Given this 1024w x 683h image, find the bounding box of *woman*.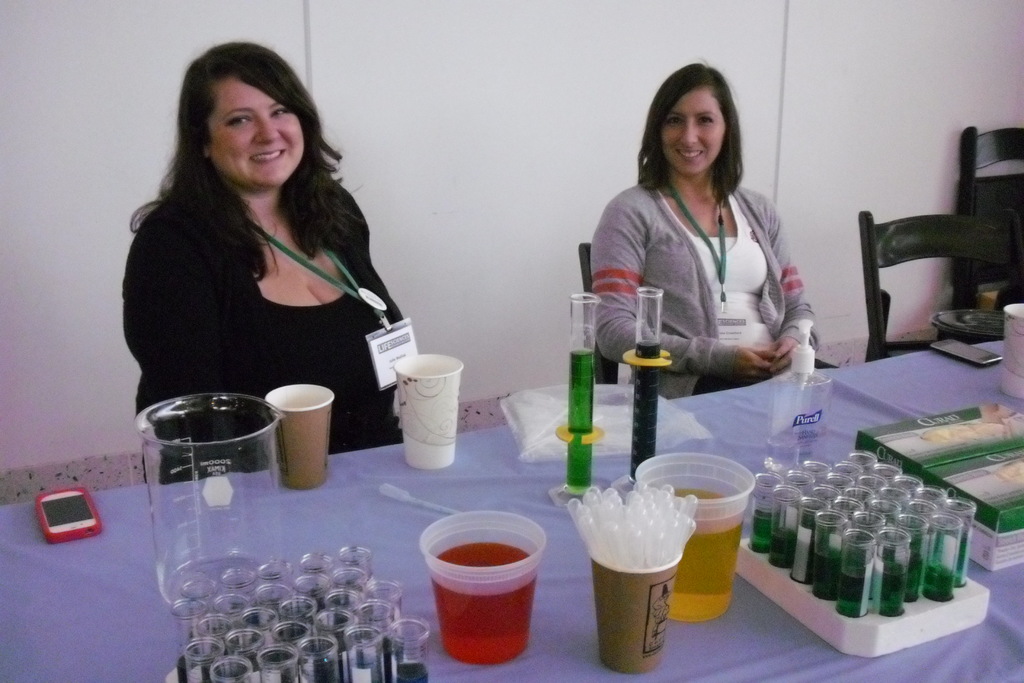
rect(586, 60, 818, 397).
